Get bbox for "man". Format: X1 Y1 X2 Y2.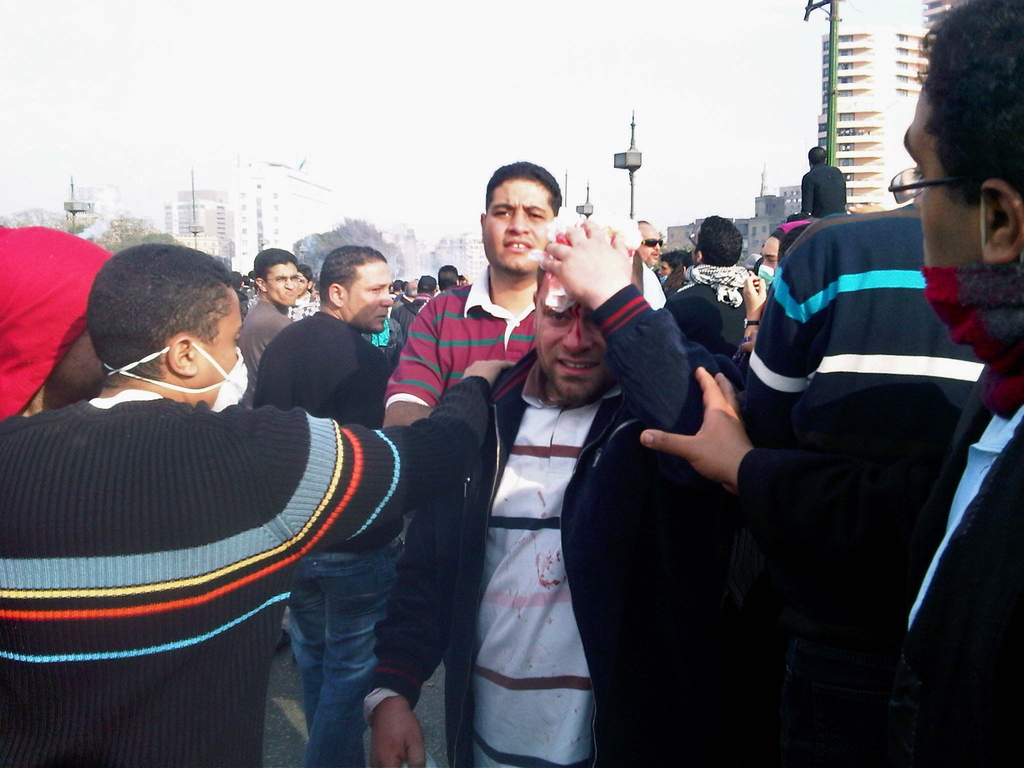
633 217 662 312.
